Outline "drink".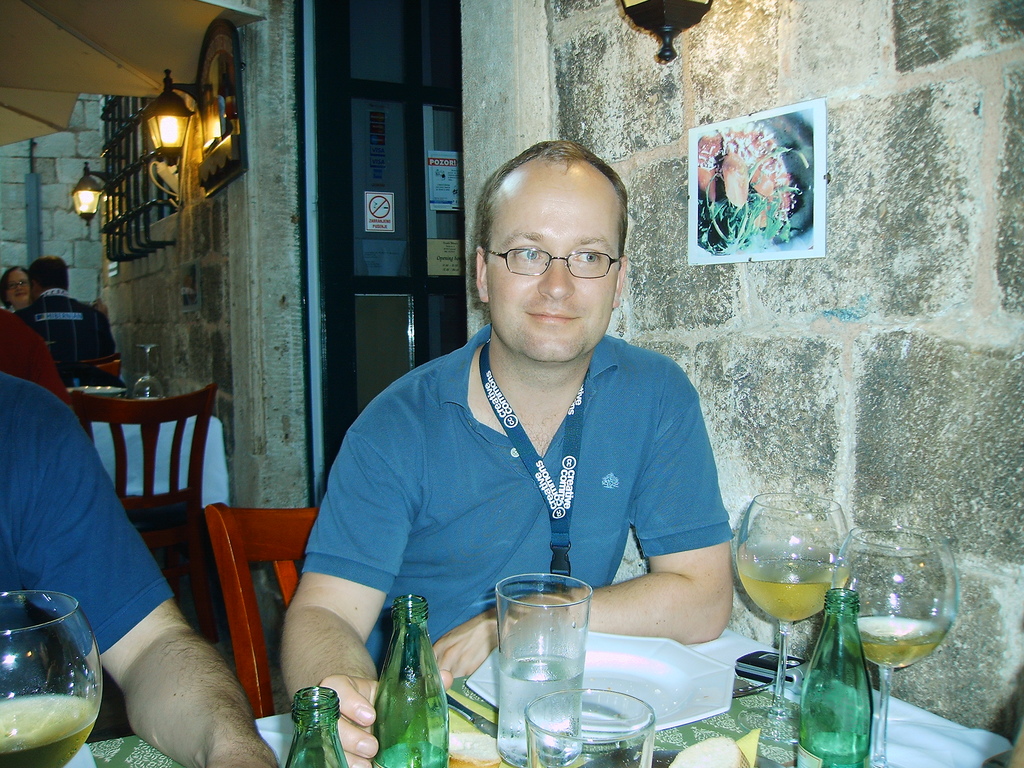
Outline: locate(489, 576, 589, 767).
